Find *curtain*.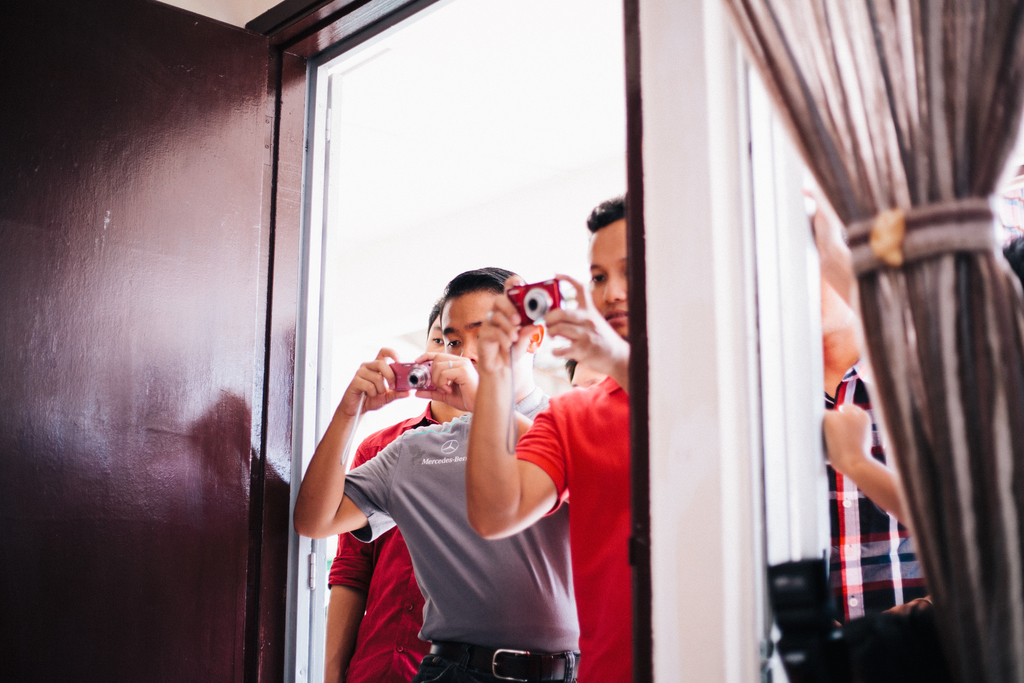
741/29/1023/682.
